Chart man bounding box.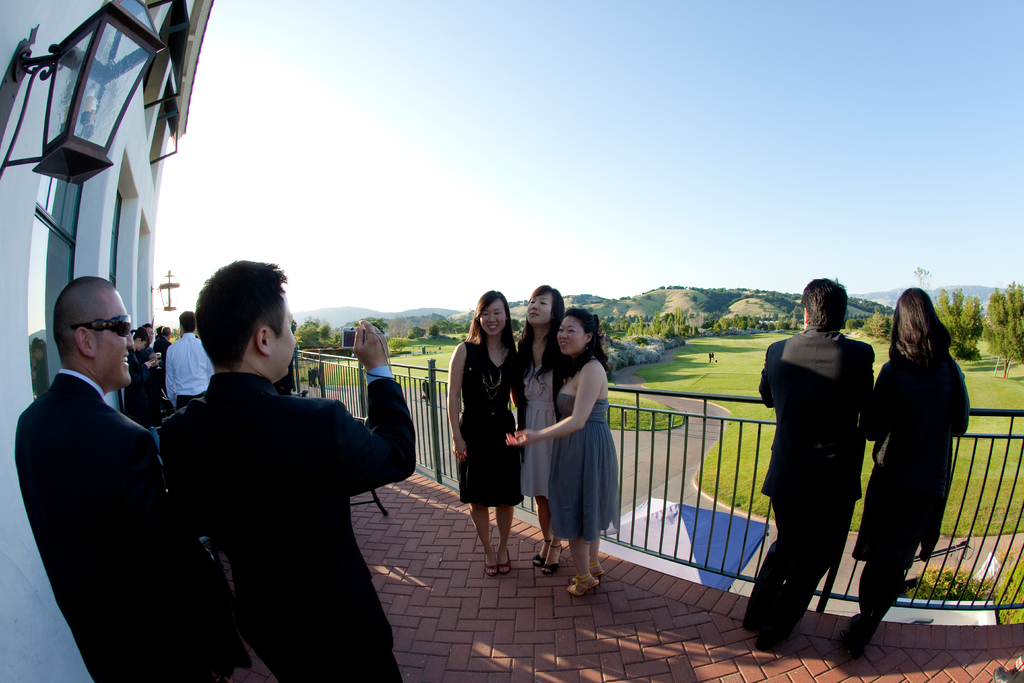
Charted: detection(739, 280, 877, 653).
